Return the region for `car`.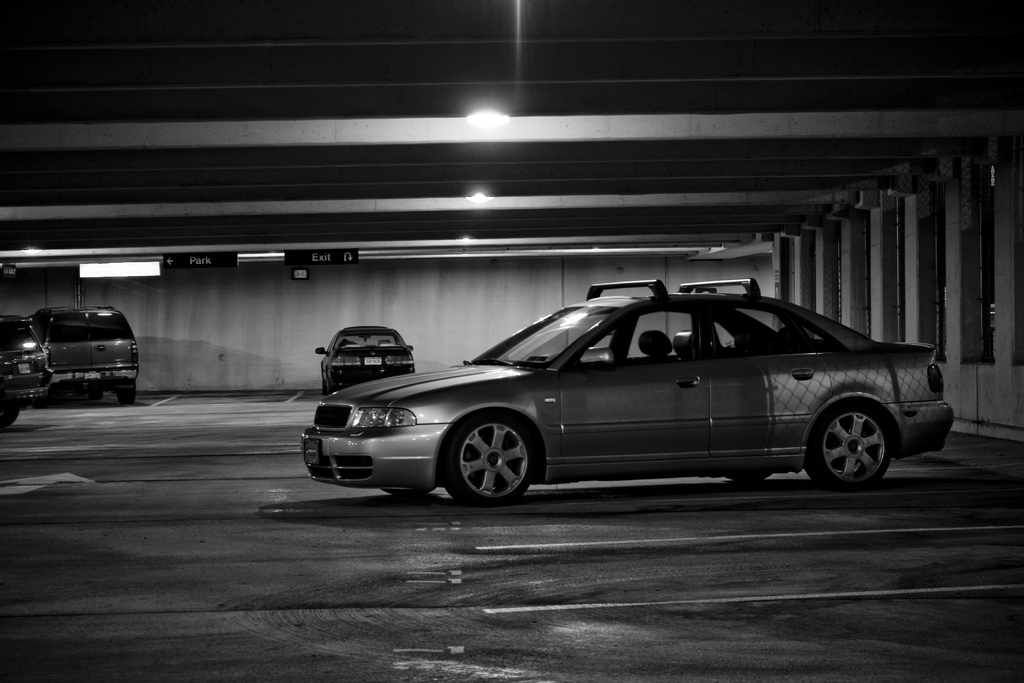
bbox(0, 315, 59, 428).
